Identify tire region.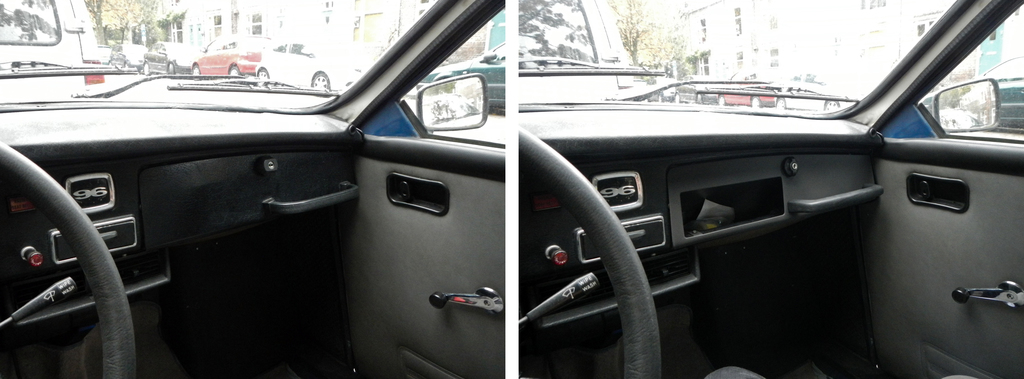
Region: (left=256, top=69, right=268, bottom=85).
